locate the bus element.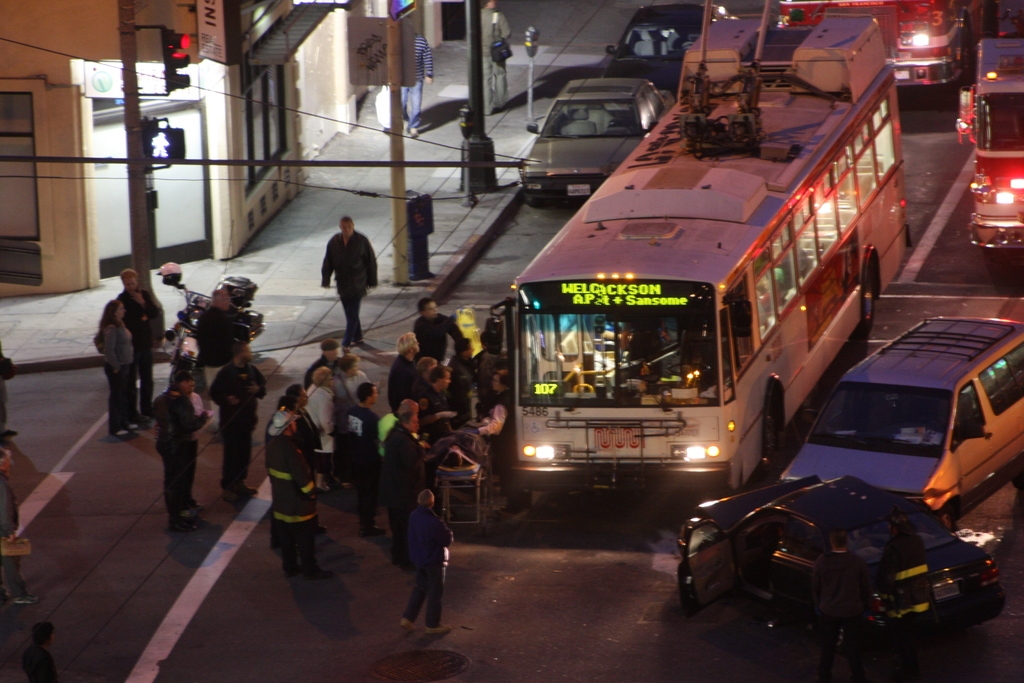
Element bbox: 477 13 918 496.
